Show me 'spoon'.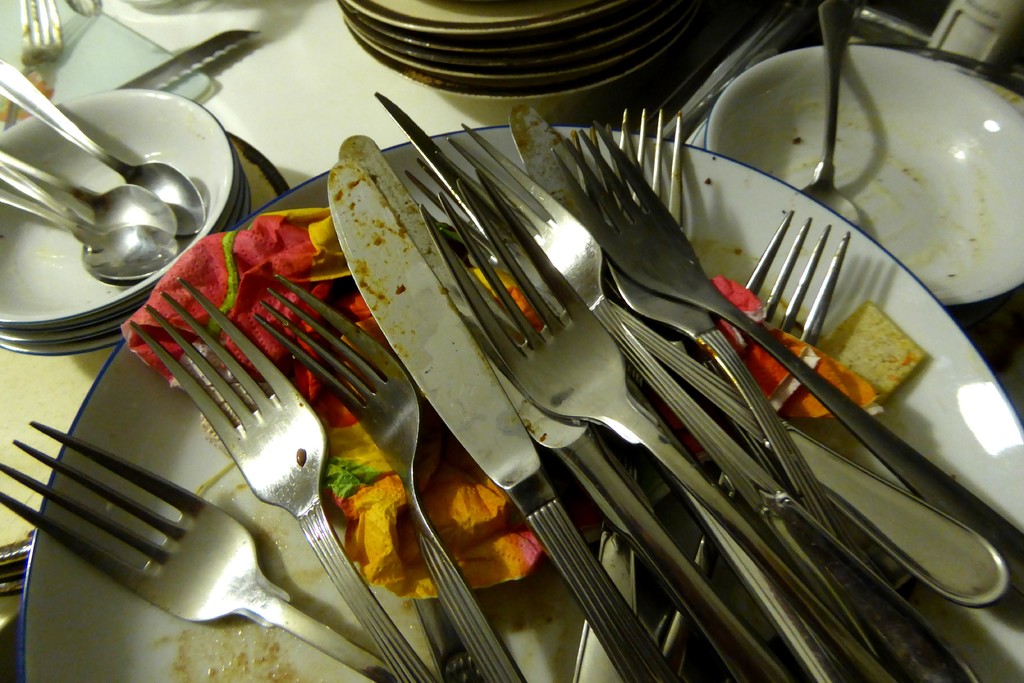
'spoon' is here: (4,165,93,223).
